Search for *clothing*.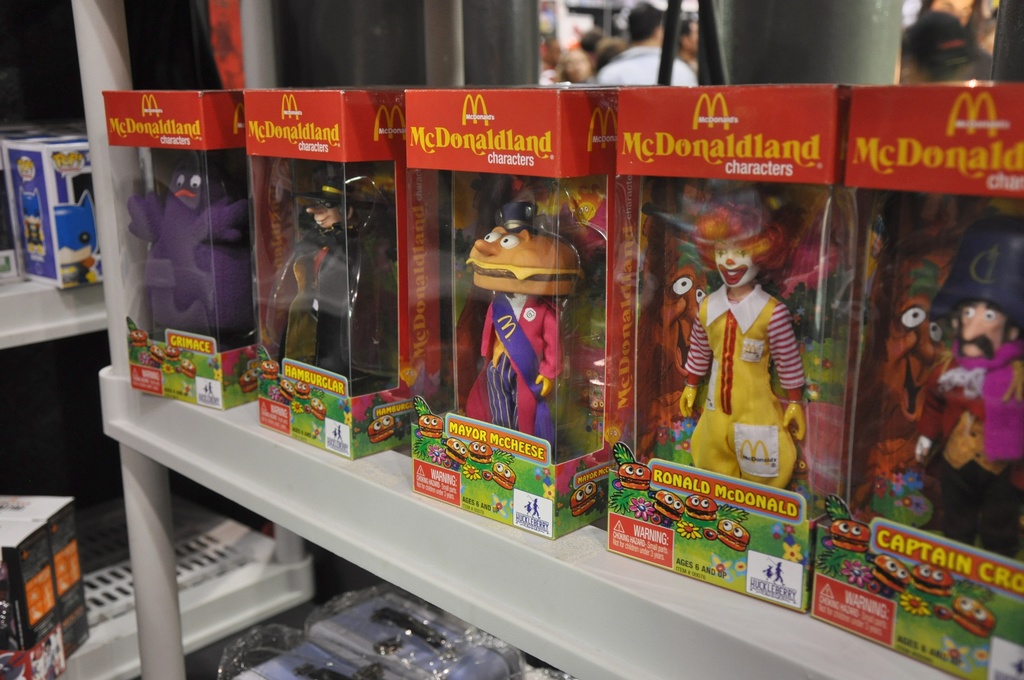
Found at x1=970 y1=44 x2=991 y2=83.
